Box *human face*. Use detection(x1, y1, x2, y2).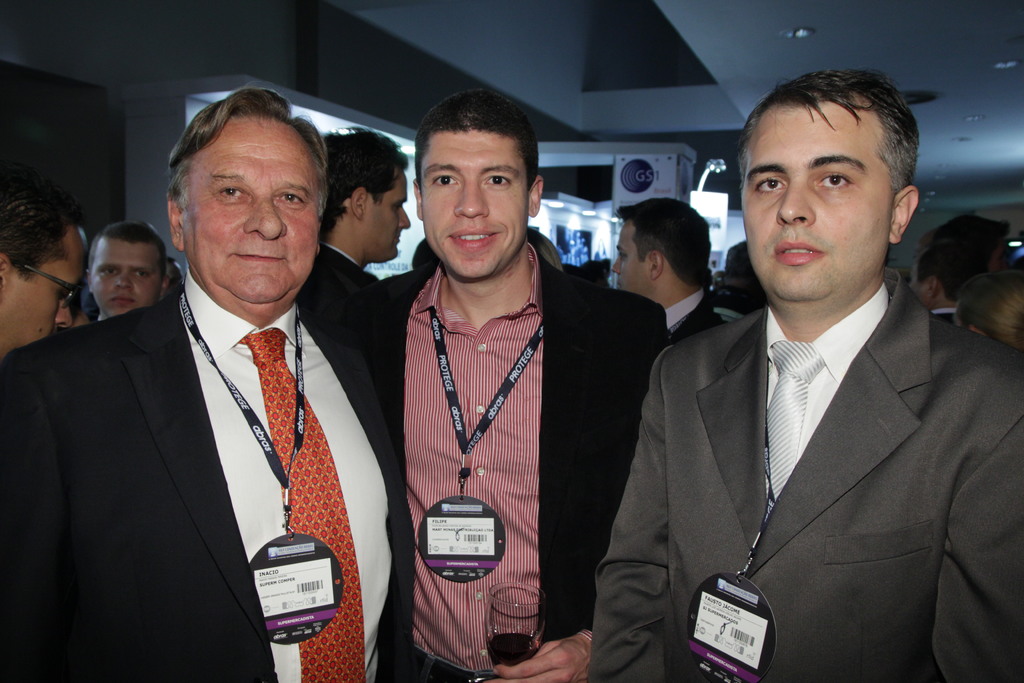
detection(423, 132, 527, 283).
